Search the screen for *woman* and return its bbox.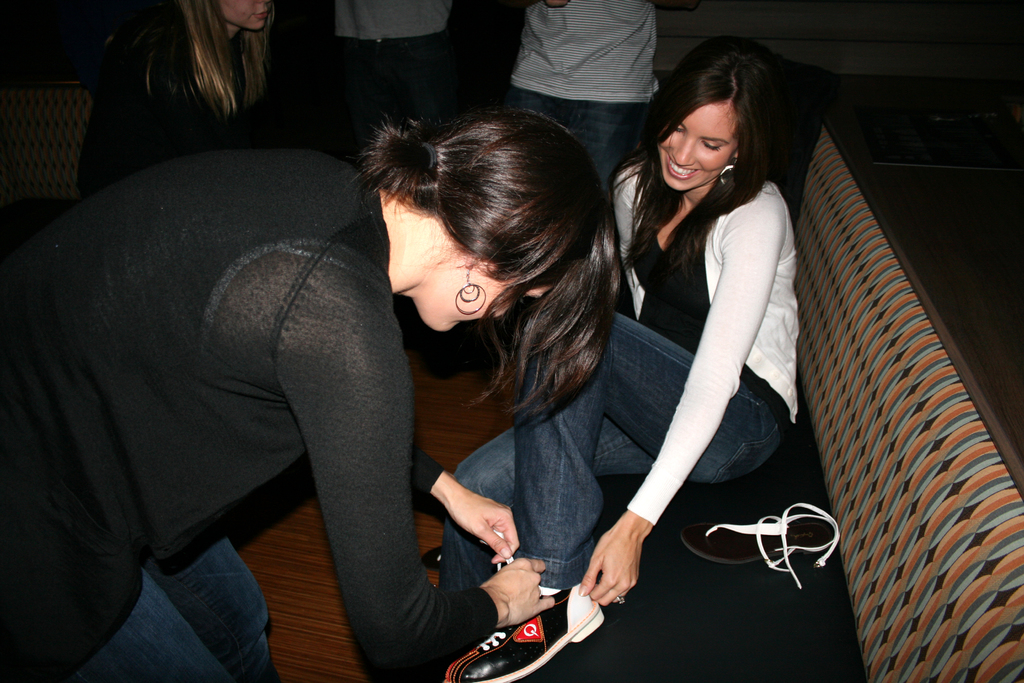
Found: (0, 99, 635, 682).
